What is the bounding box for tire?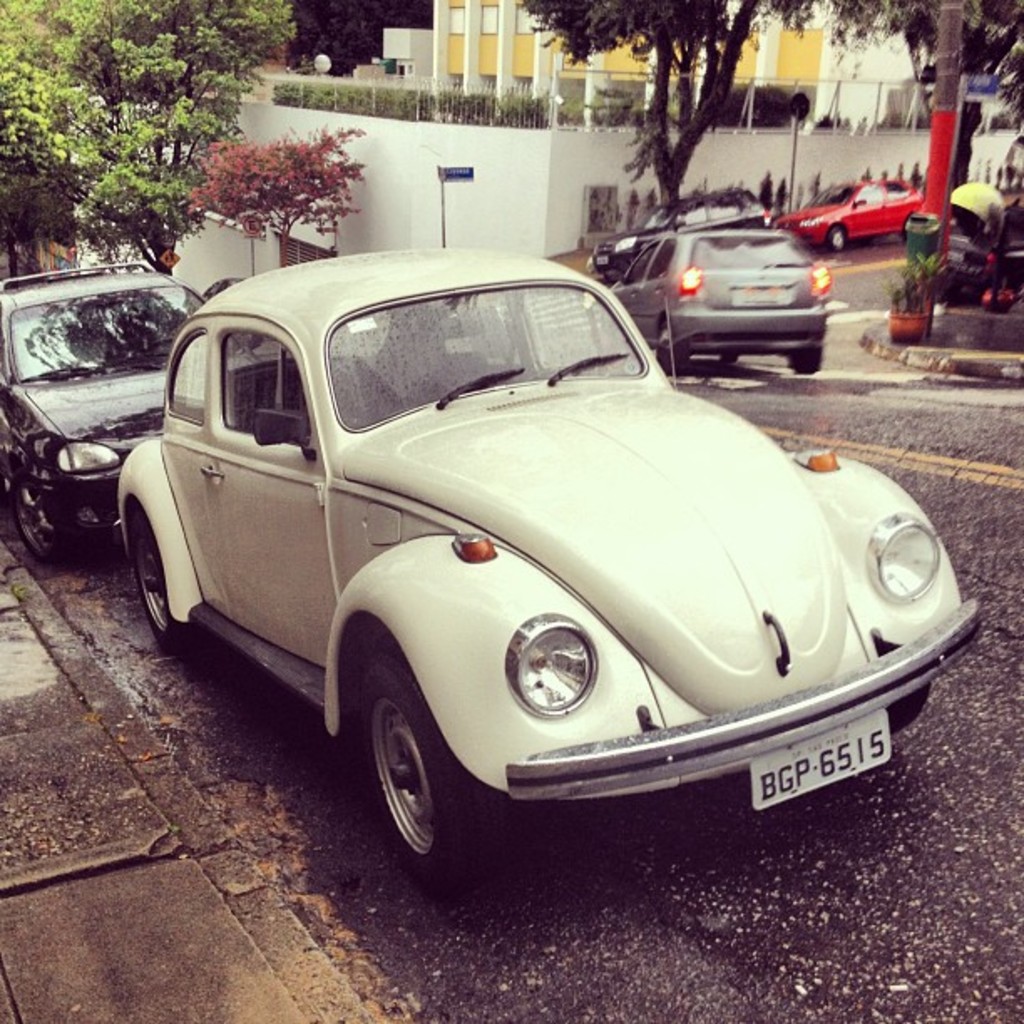
(788,346,820,373).
